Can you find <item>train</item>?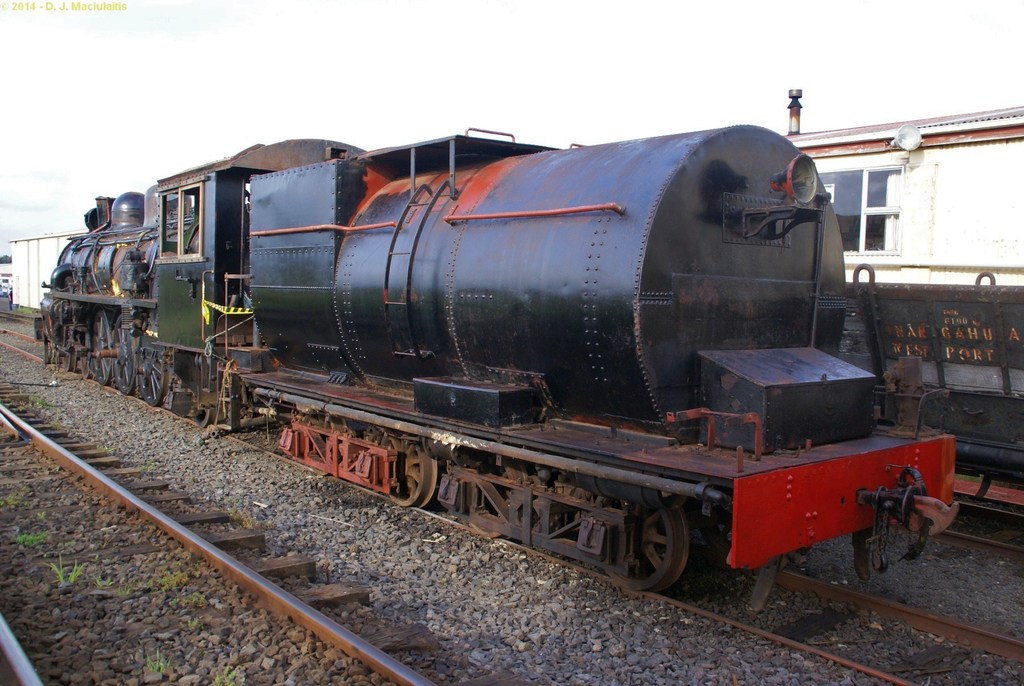
Yes, bounding box: rect(33, 122, 960, 598).
